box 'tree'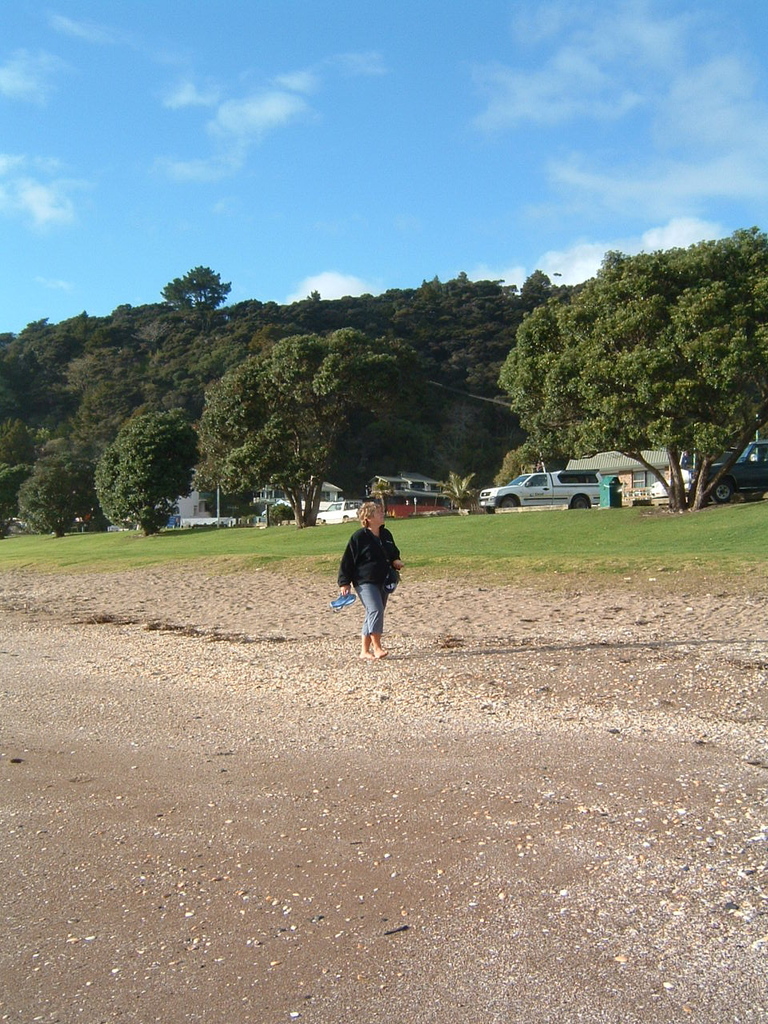
region(424, 386, 494, 499)
